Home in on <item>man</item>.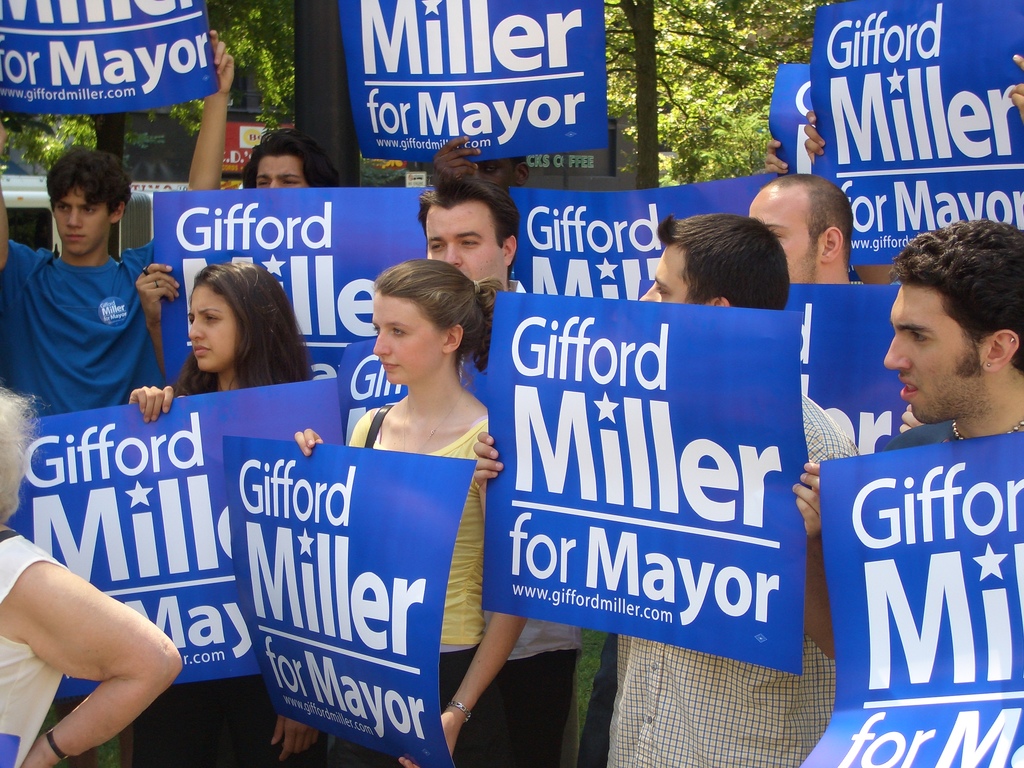
Homed in at (0, 25, 243, 426).
